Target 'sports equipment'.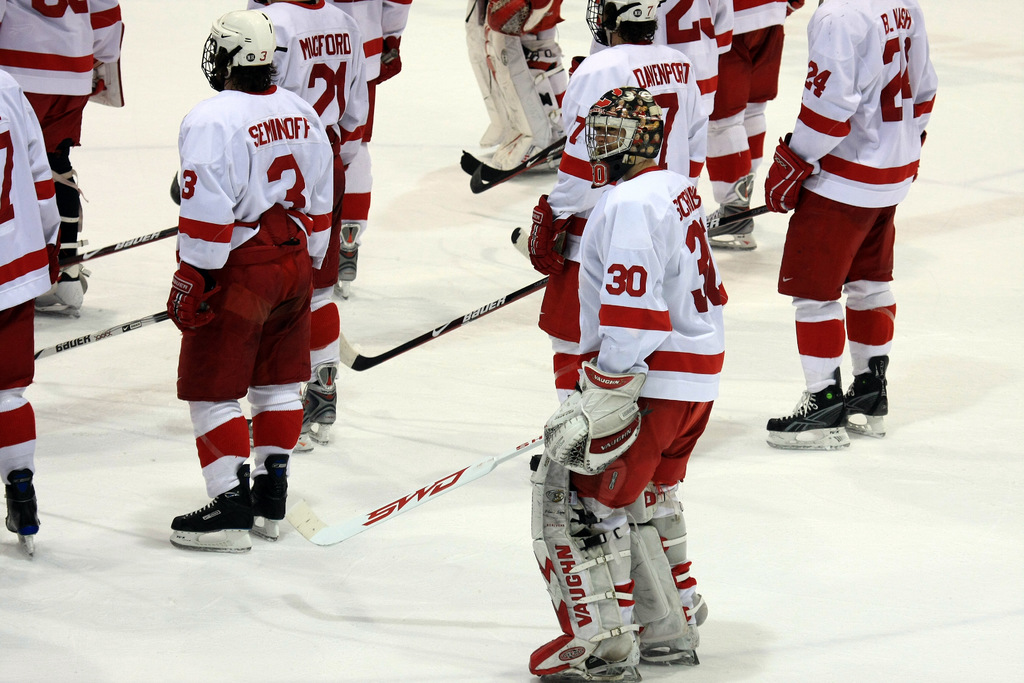
Target region: [left=624, top=472, right=698, bottom=654].
